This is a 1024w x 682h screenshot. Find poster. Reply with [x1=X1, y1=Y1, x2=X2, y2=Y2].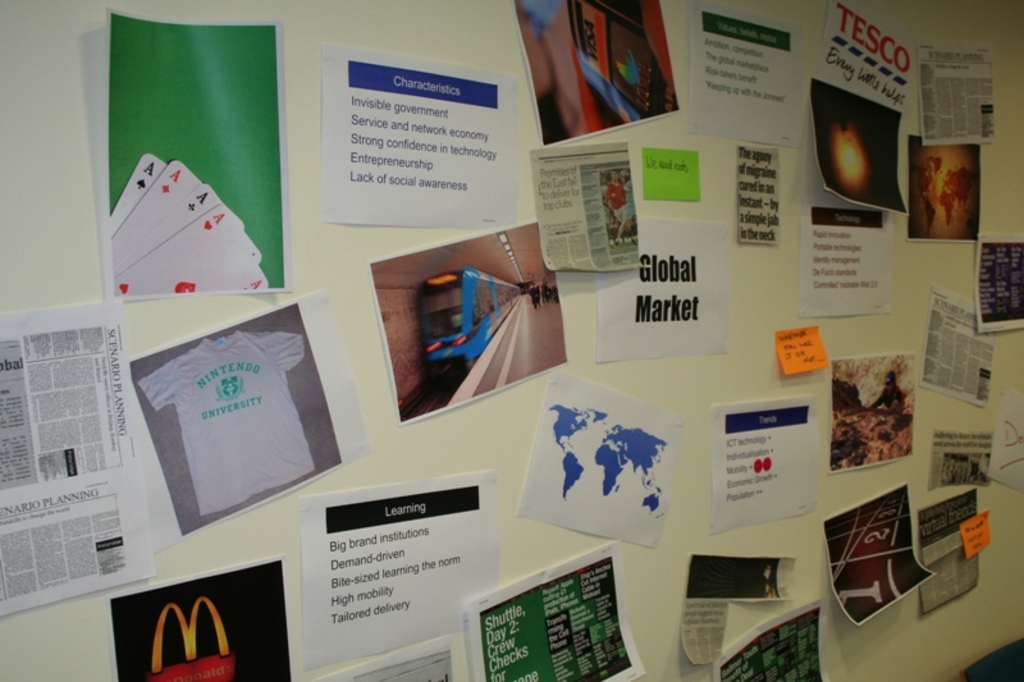
[x1=465, y1=540, x2=648, y2=681].
